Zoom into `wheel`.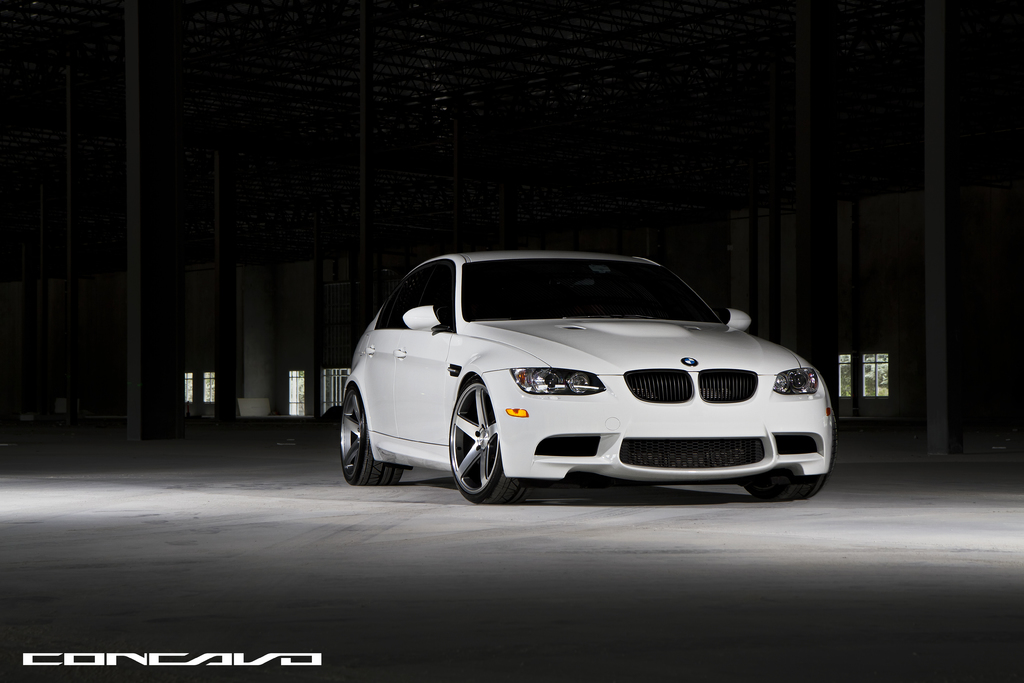
Zoom target: locate(339, 388, 404, 486).
